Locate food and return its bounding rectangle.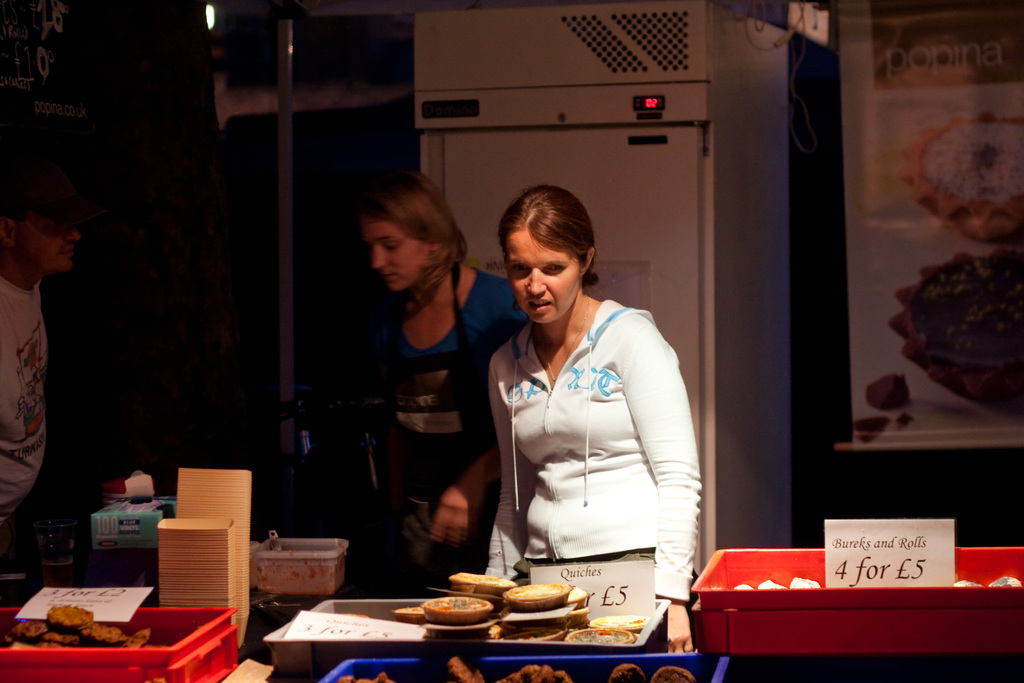
<region>892, 413, 913, 427</region>.
